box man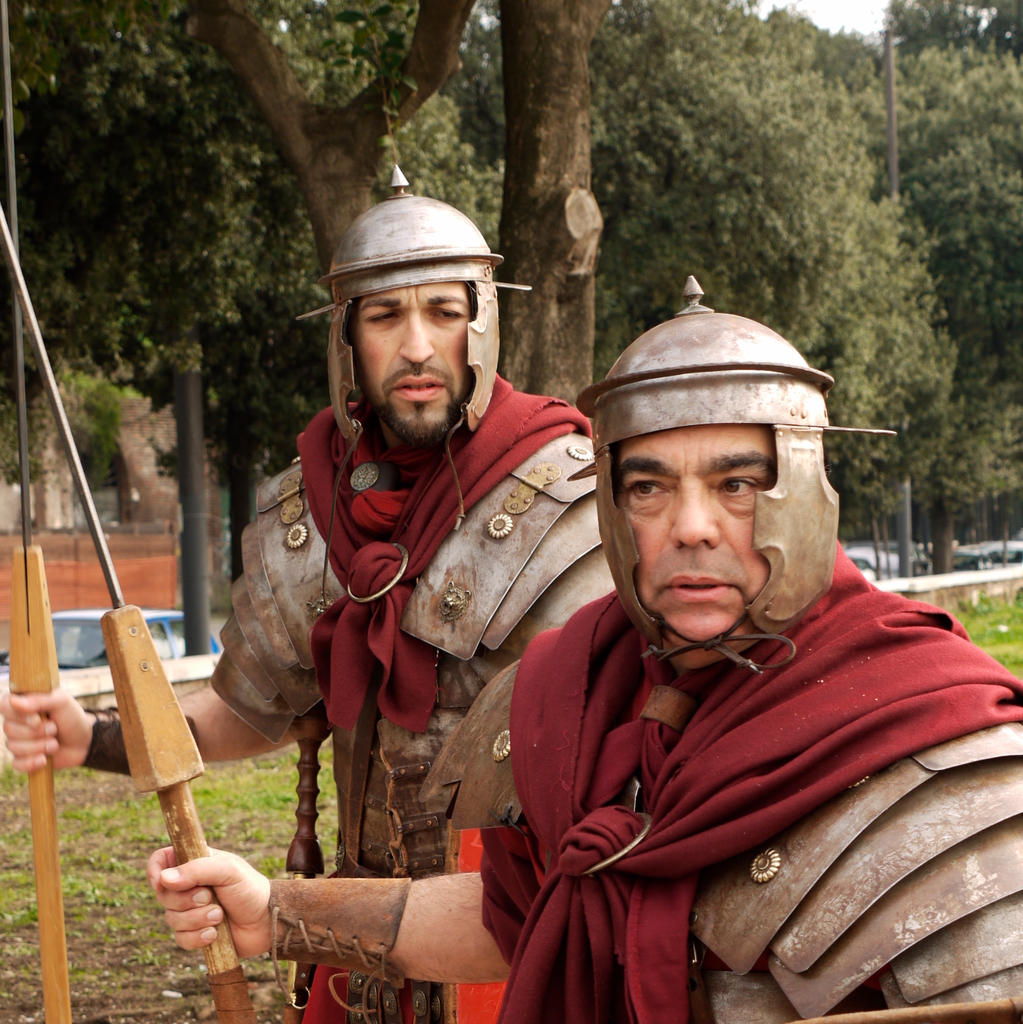
147/274/1022/1023
